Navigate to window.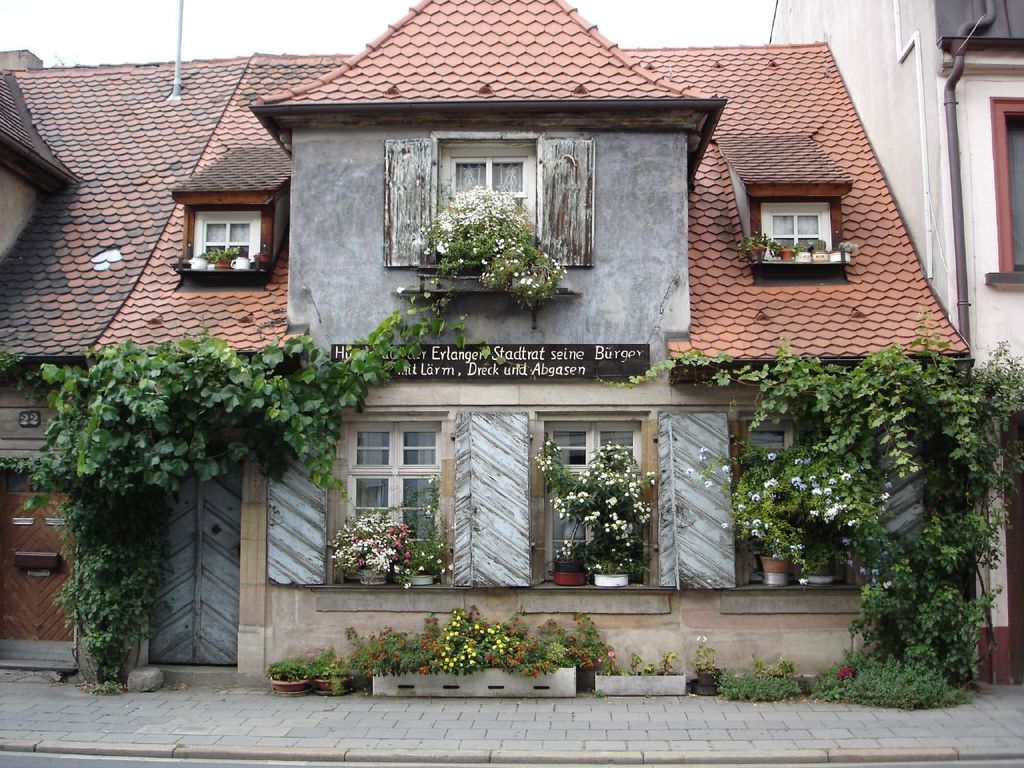
Navigation target: Rect(983, 94, 1023, 285).
